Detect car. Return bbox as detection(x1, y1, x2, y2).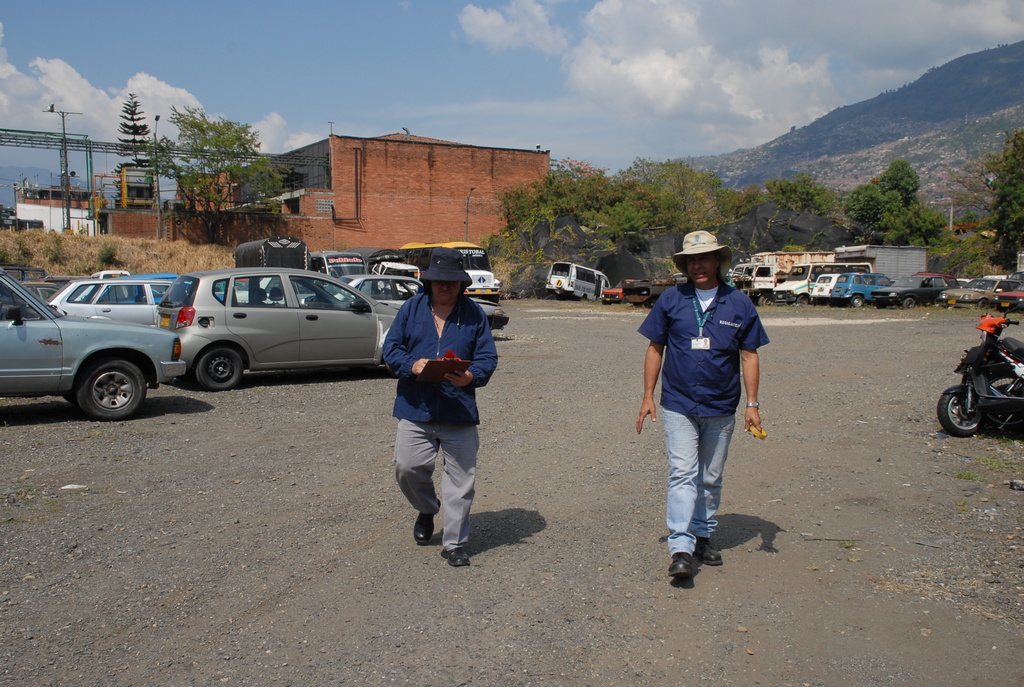
detection(924, 271, 961, 285).
